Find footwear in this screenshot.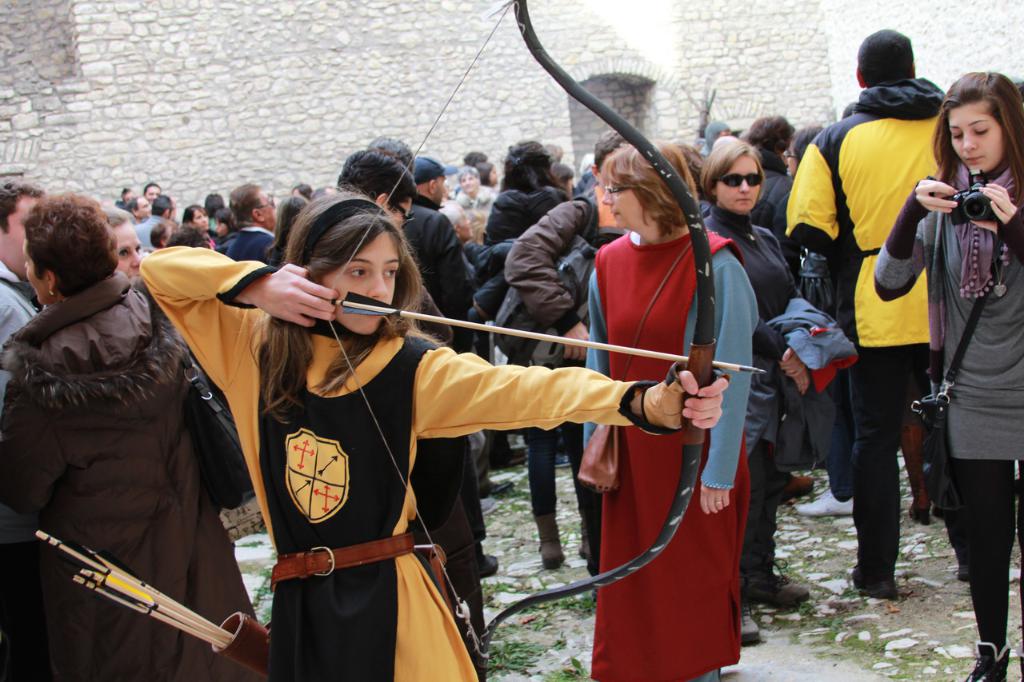
The bounding box for footwear is <region>961, 642, 1011, 681</region>.
